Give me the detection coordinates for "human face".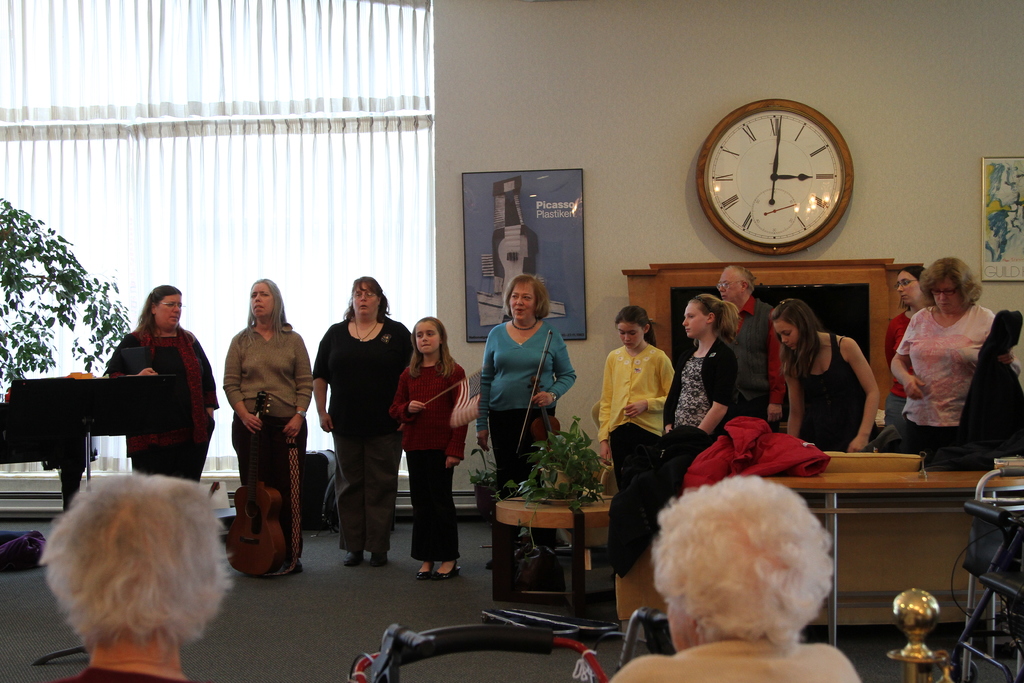
681:298:703:340.
